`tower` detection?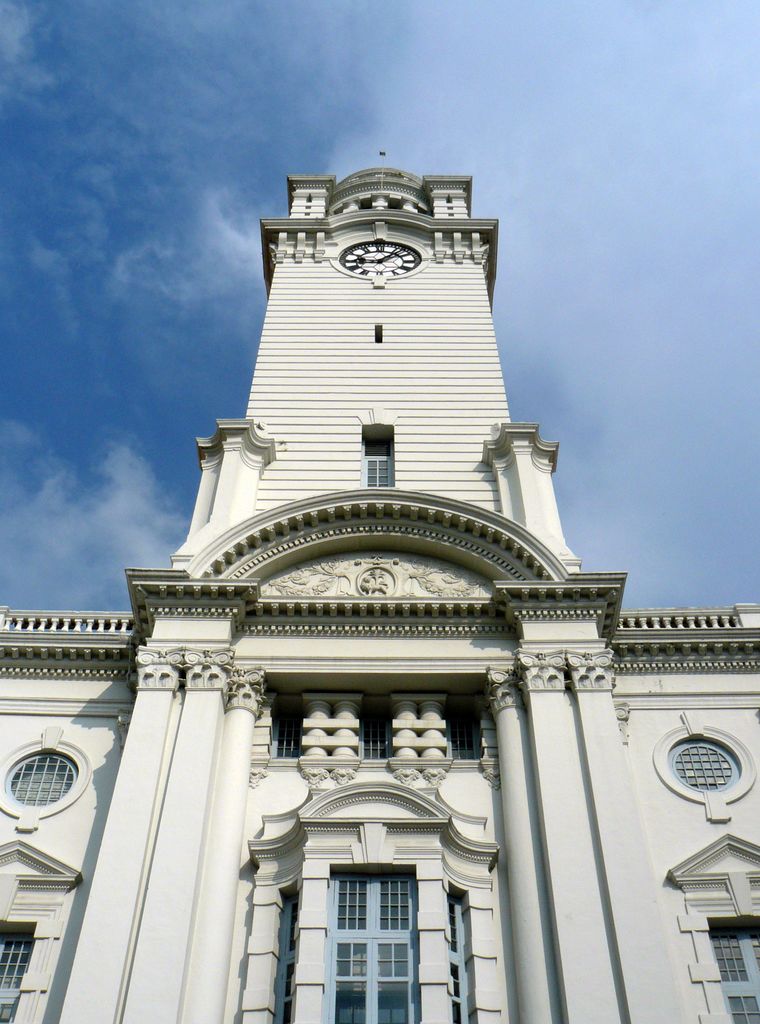
[left=4, top=152, right=759, bottom=1022]
